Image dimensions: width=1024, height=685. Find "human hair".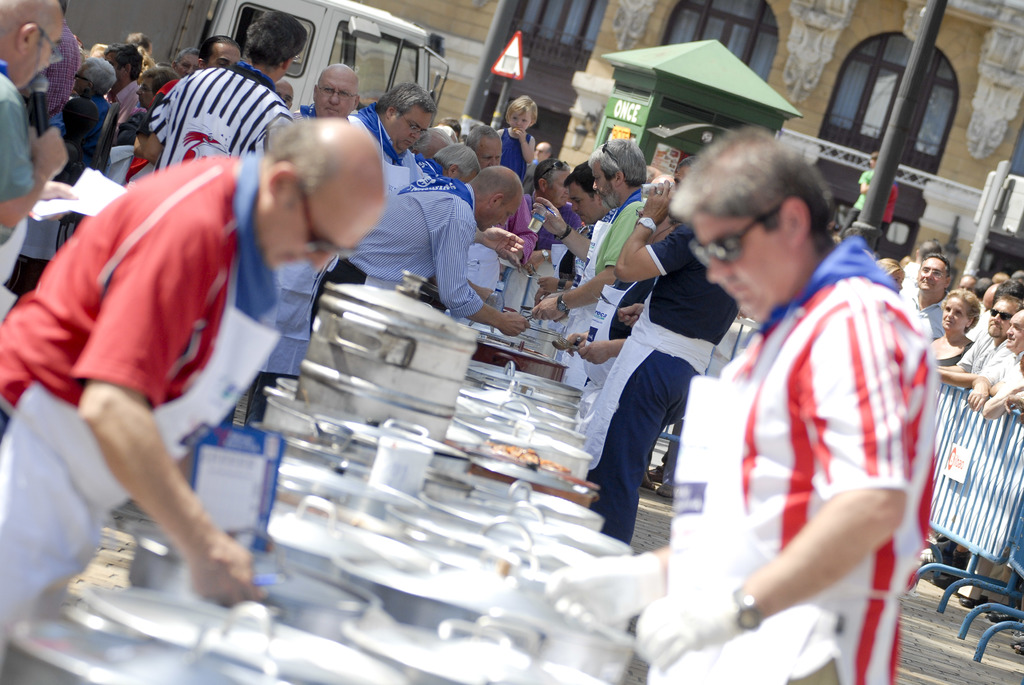
left=874, top=258, right=906, bottom=276.
